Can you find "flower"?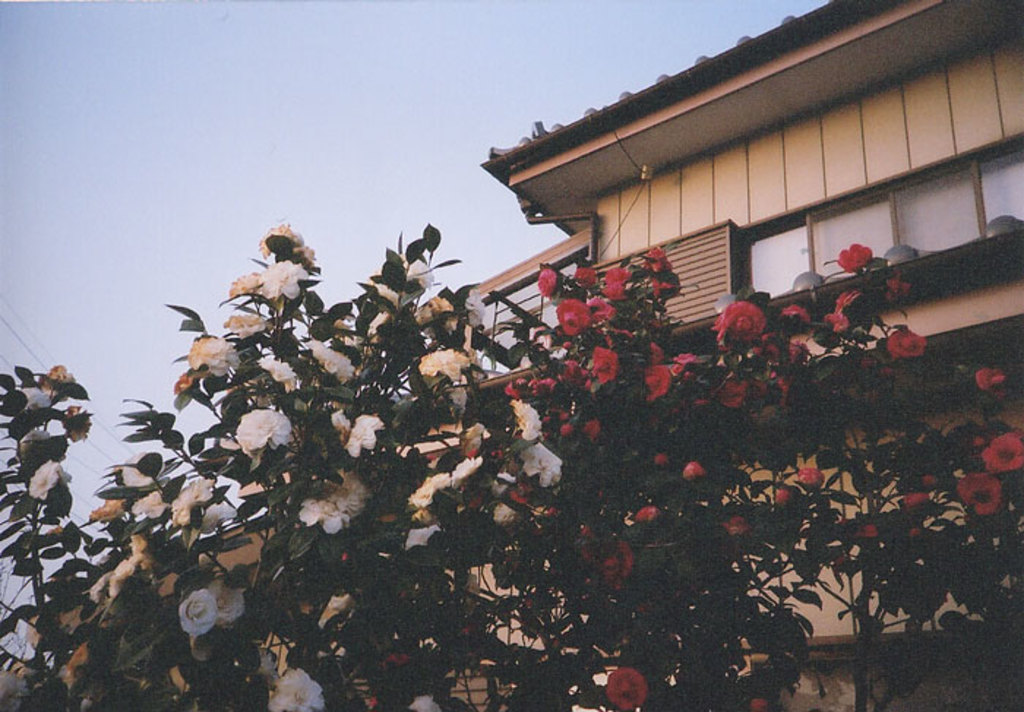
Yes, bounding box: 573 260 597 289.
